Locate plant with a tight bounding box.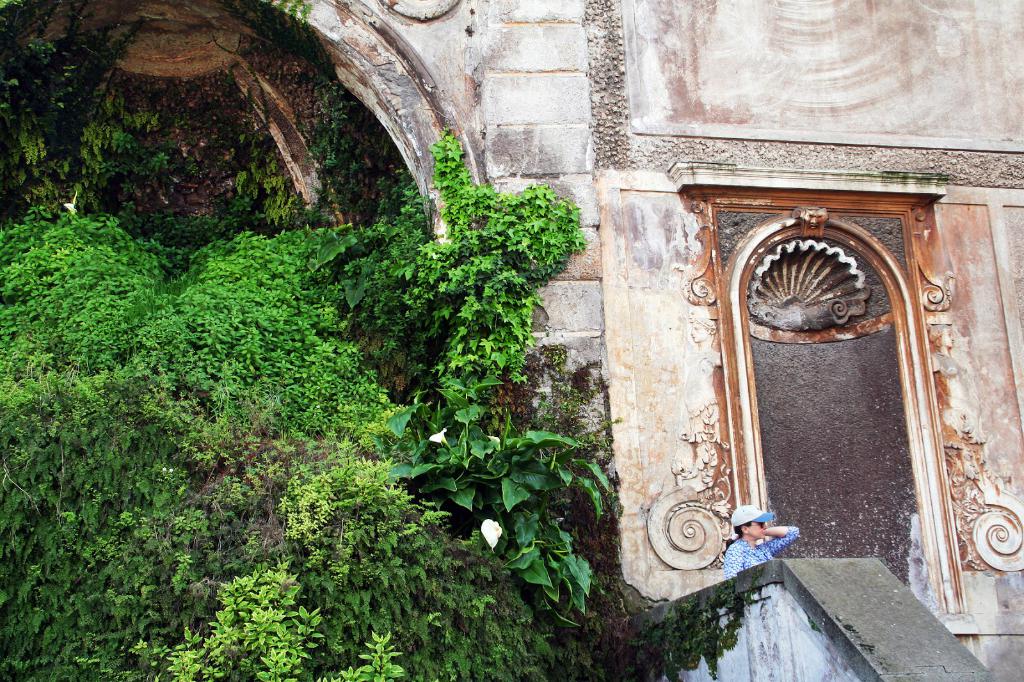
256 0 317 35.
